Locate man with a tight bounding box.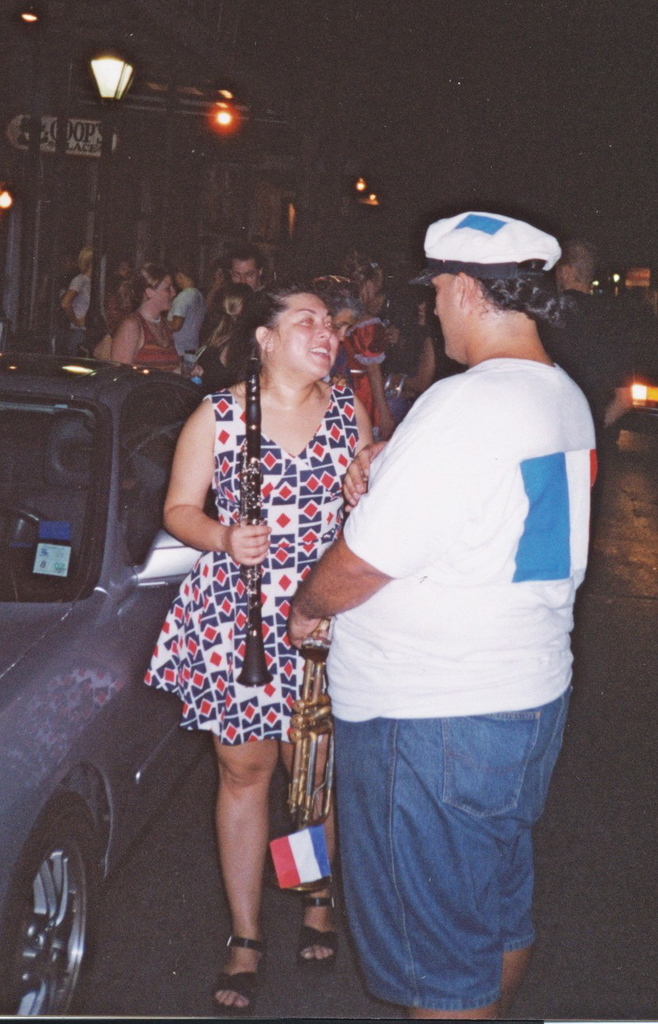
{"left": 275, "top": 208, "right": 605, "bottom": 1023}.
